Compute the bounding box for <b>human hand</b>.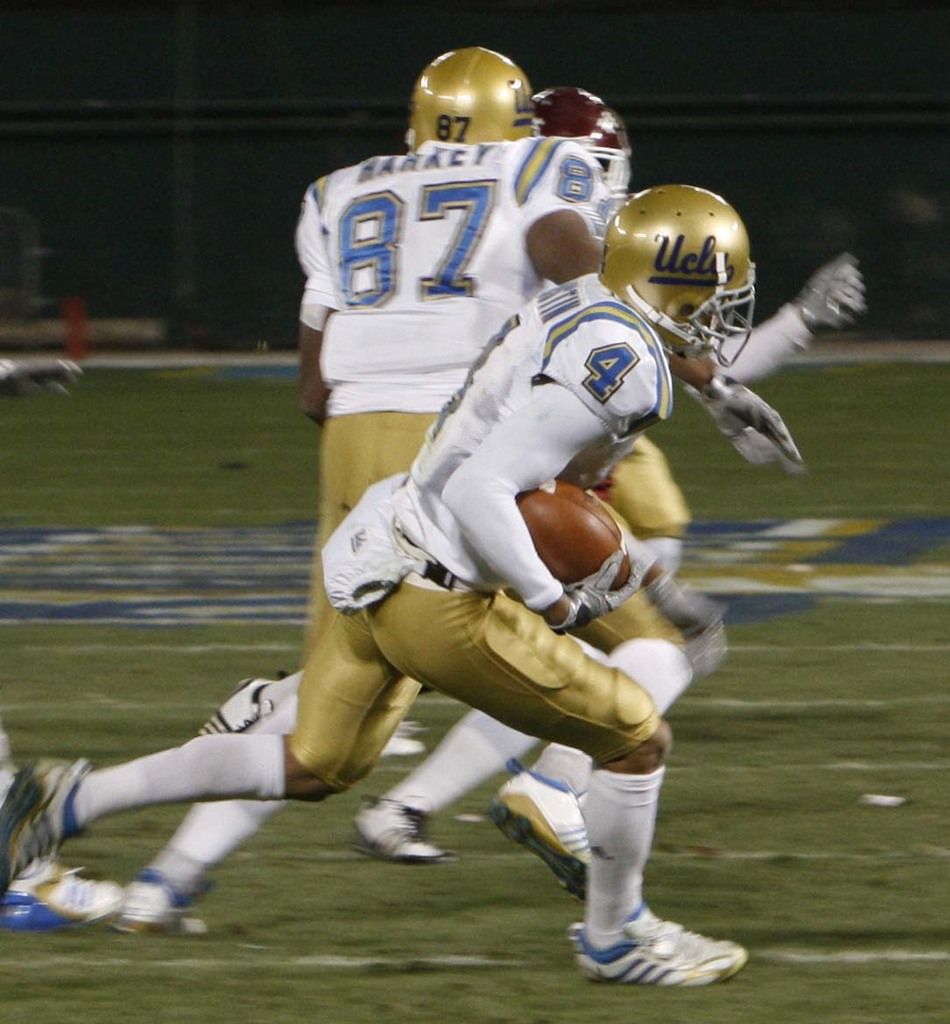
select_region(566, 545, 654, 628).
